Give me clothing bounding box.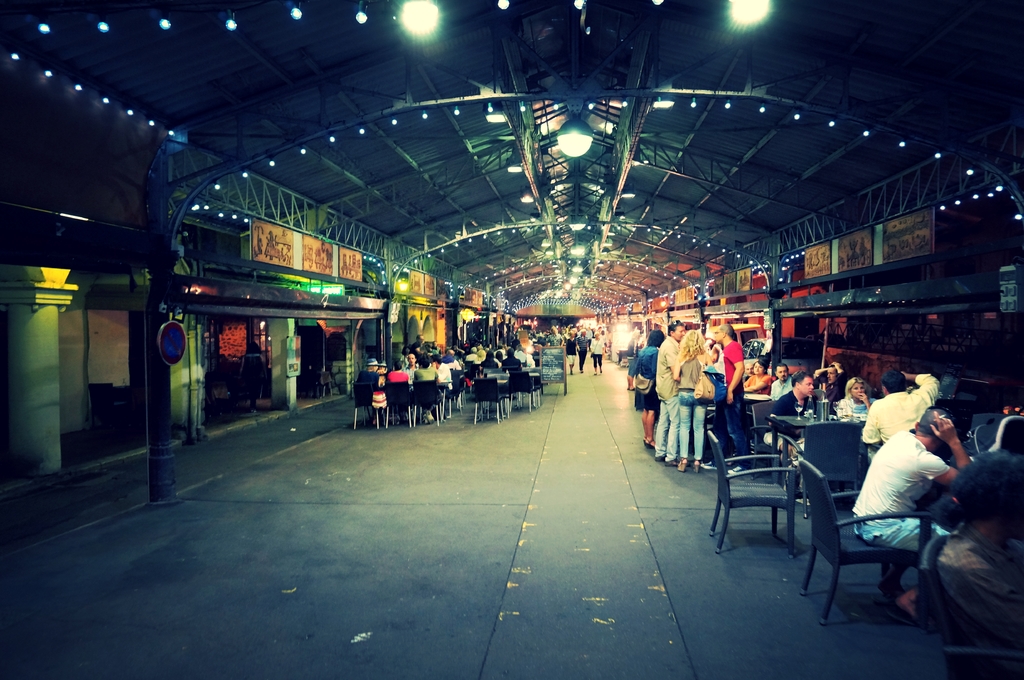
box(620, 340, 640, 379).
